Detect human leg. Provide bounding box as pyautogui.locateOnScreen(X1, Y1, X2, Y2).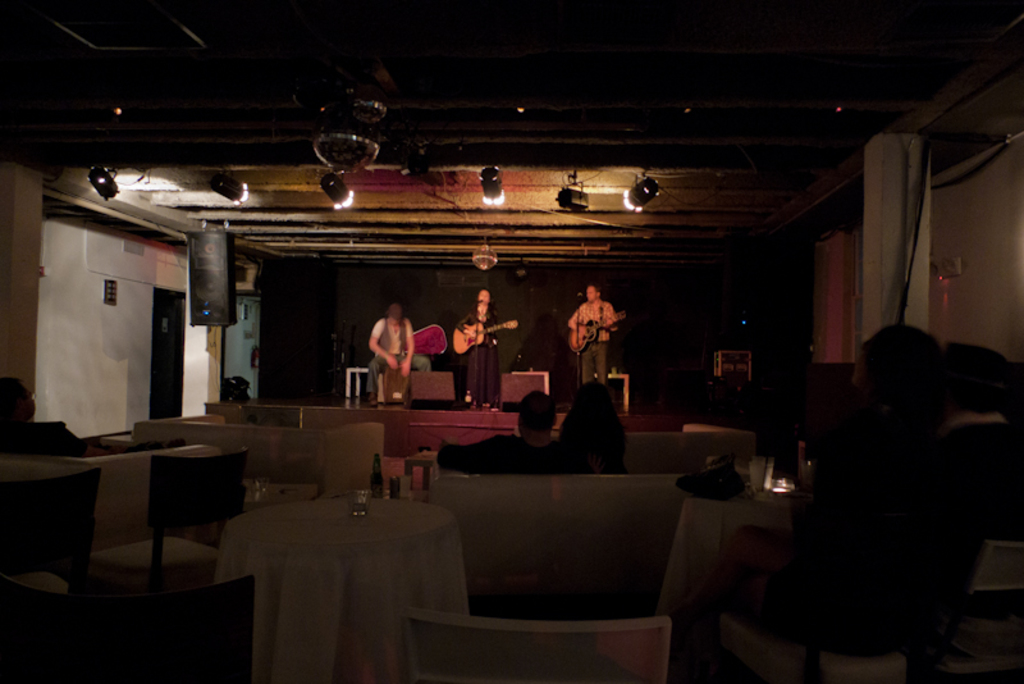
pyautogui.locateOnScreen(369, 356, 384, 406).
